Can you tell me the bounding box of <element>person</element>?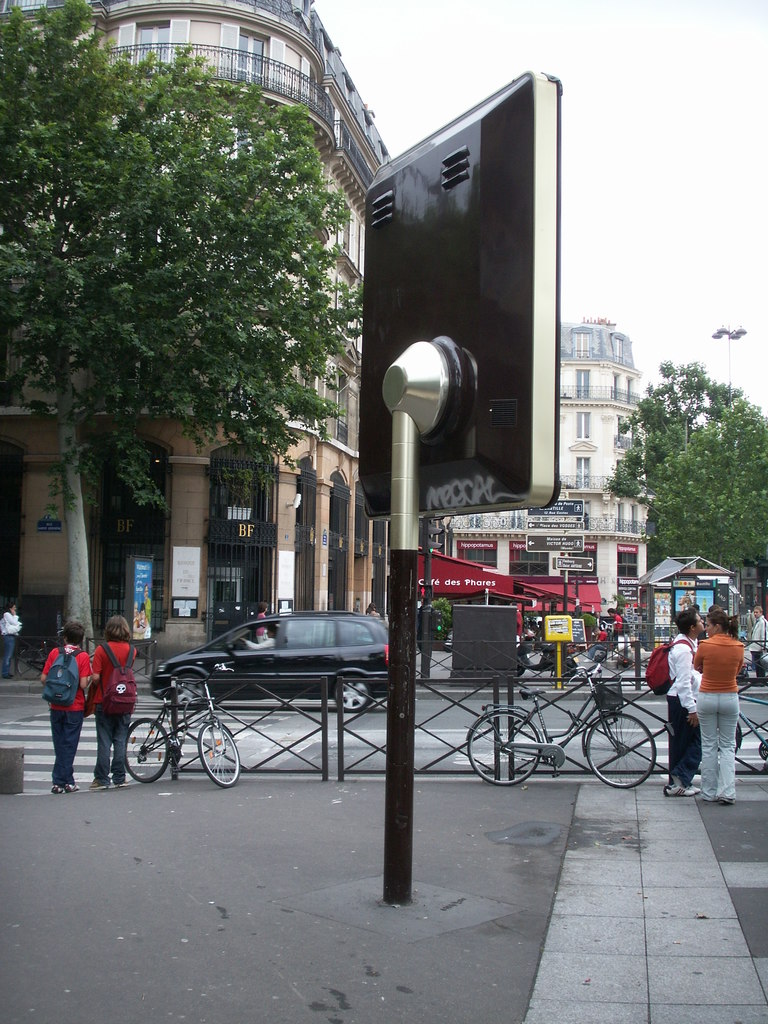
[x1=88, y1=614, x2=133, y2=793].
